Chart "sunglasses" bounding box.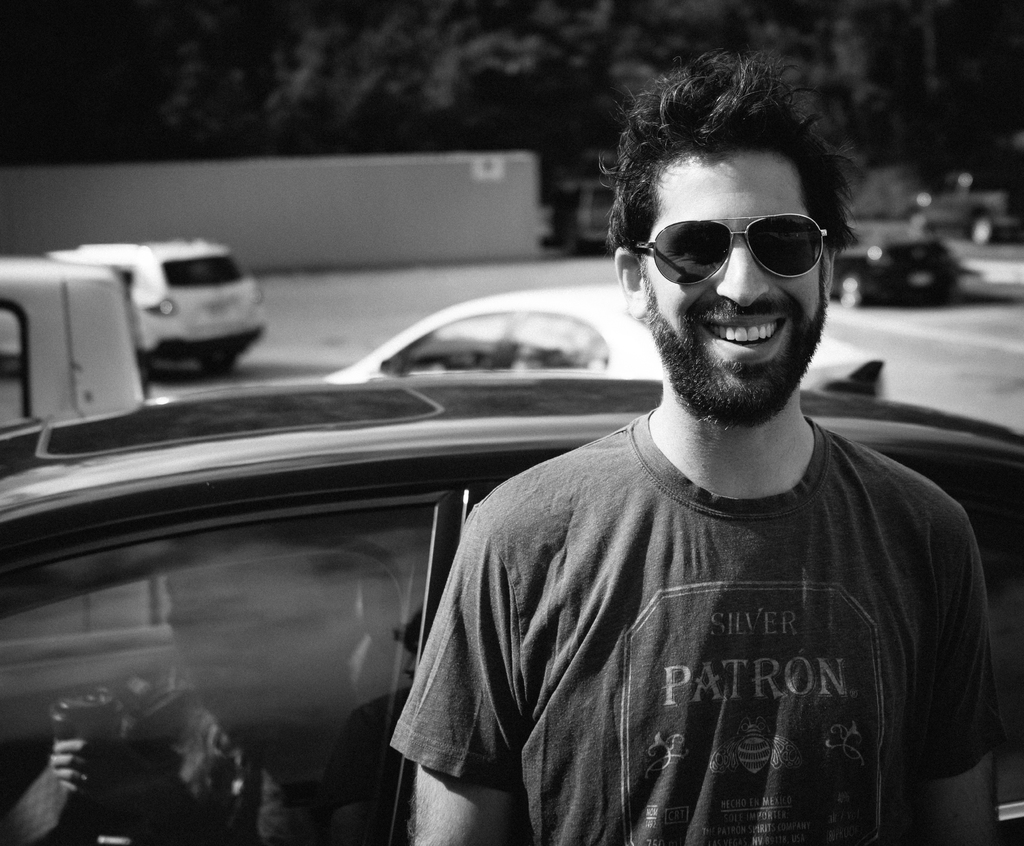
Charted: x1=634, y1=213, x2=832, y2=284.
